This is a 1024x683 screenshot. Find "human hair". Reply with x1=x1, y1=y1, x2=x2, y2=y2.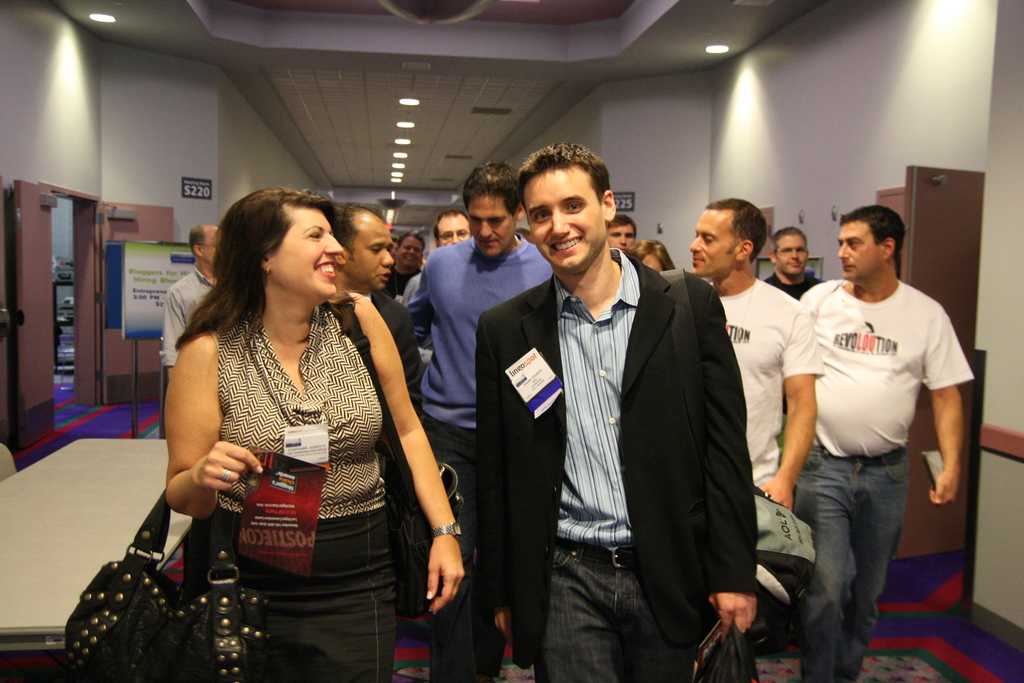
x1=461, y1=161, x2=521, y2=218.
